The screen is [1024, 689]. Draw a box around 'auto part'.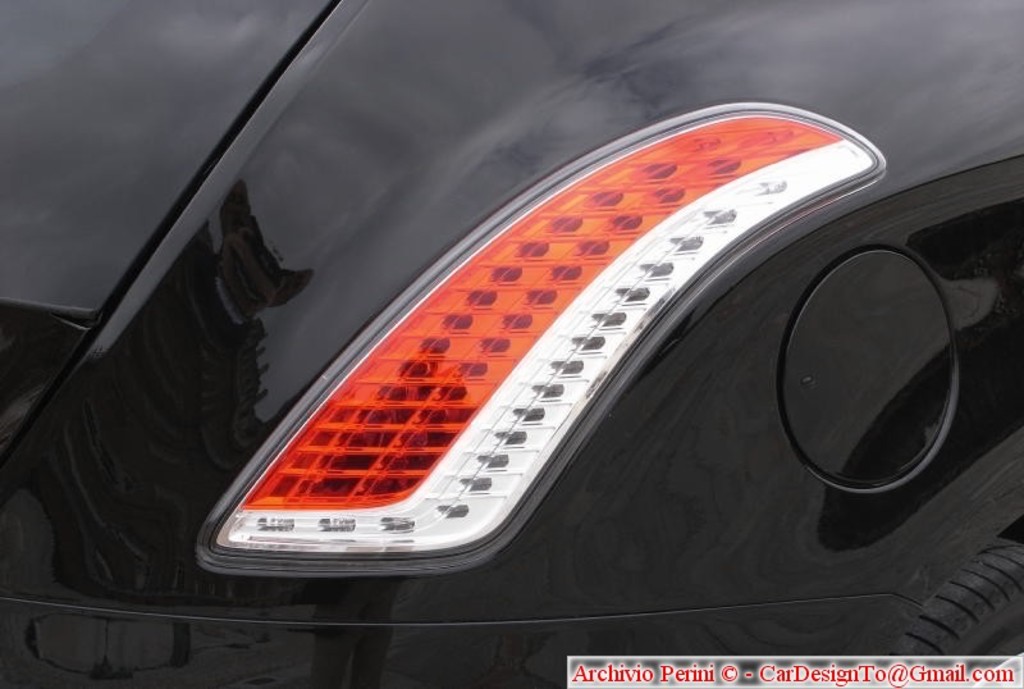
Rect(0, 0, 1023, 688).
